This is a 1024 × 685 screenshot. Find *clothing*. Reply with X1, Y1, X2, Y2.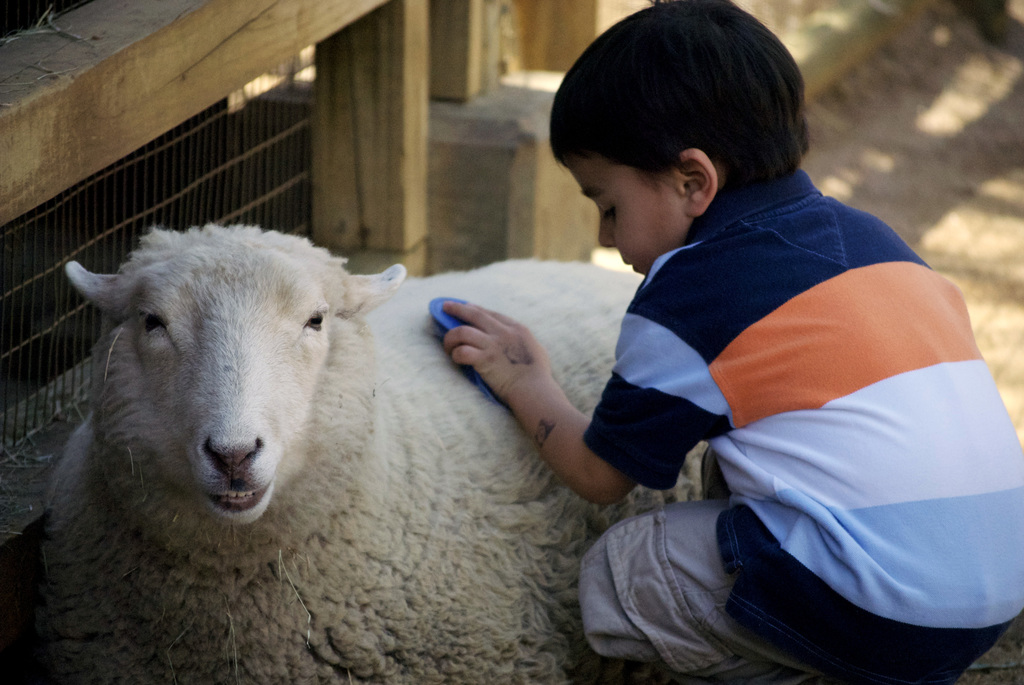
576, 164, 1023, 684.
